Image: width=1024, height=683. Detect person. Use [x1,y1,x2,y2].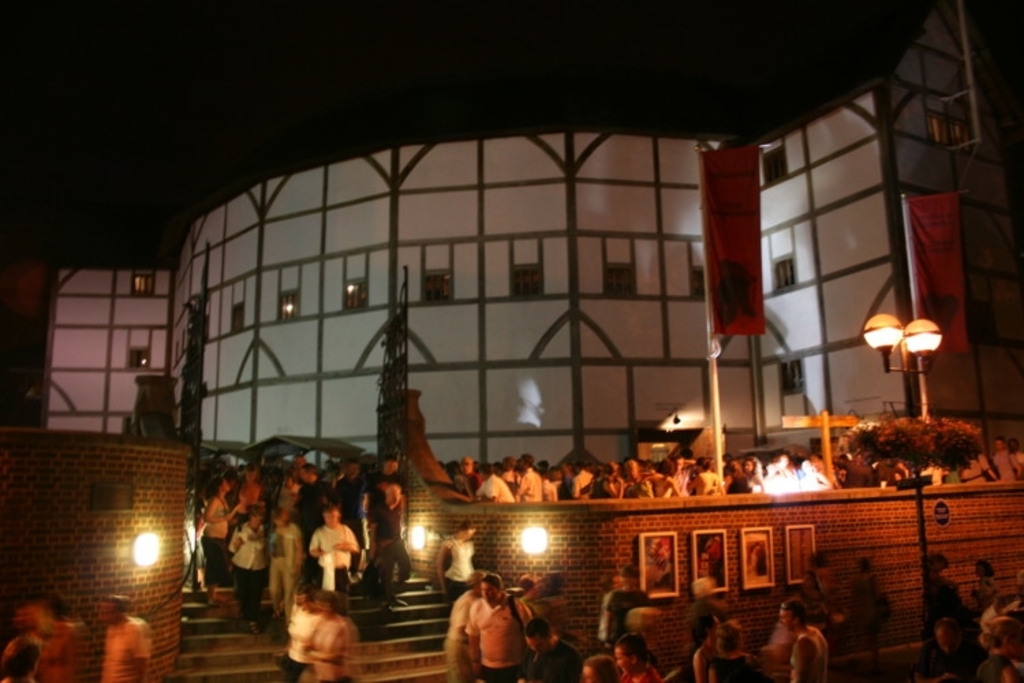
[778,602,823,682].
